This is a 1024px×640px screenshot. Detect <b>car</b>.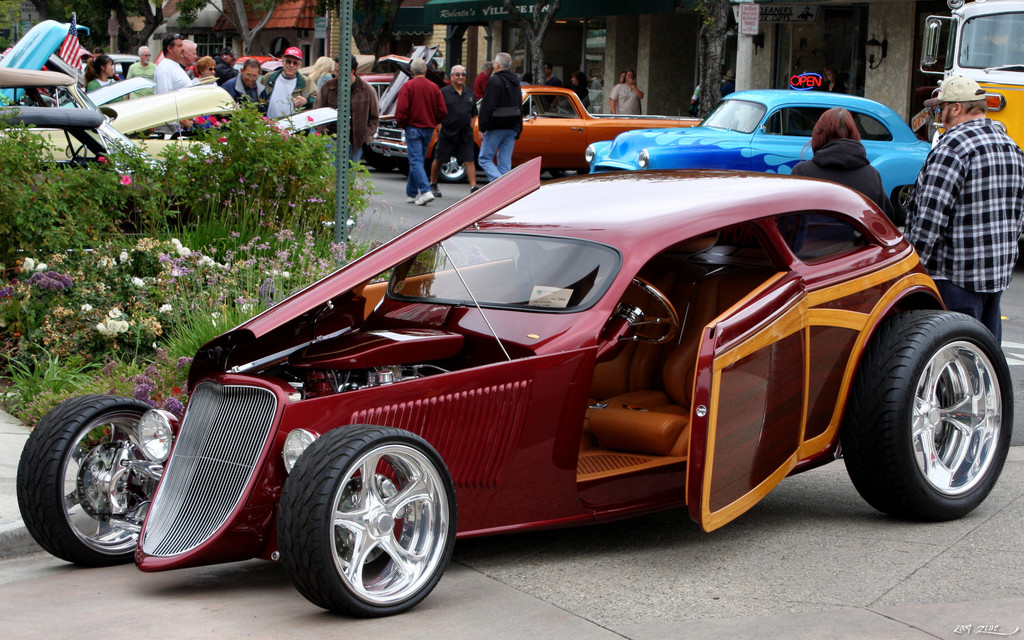
{"left": 365, "top": 43, "right": 440, "bottom": 164}.
